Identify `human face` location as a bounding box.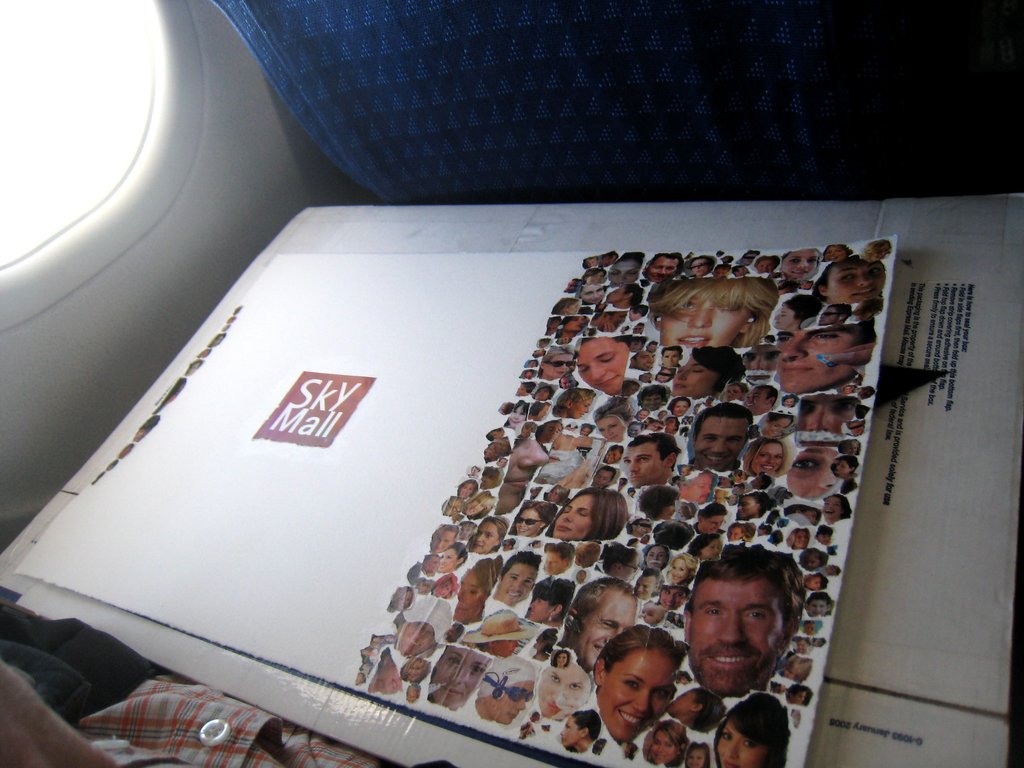
BBox(640, 396, 664, 410).
